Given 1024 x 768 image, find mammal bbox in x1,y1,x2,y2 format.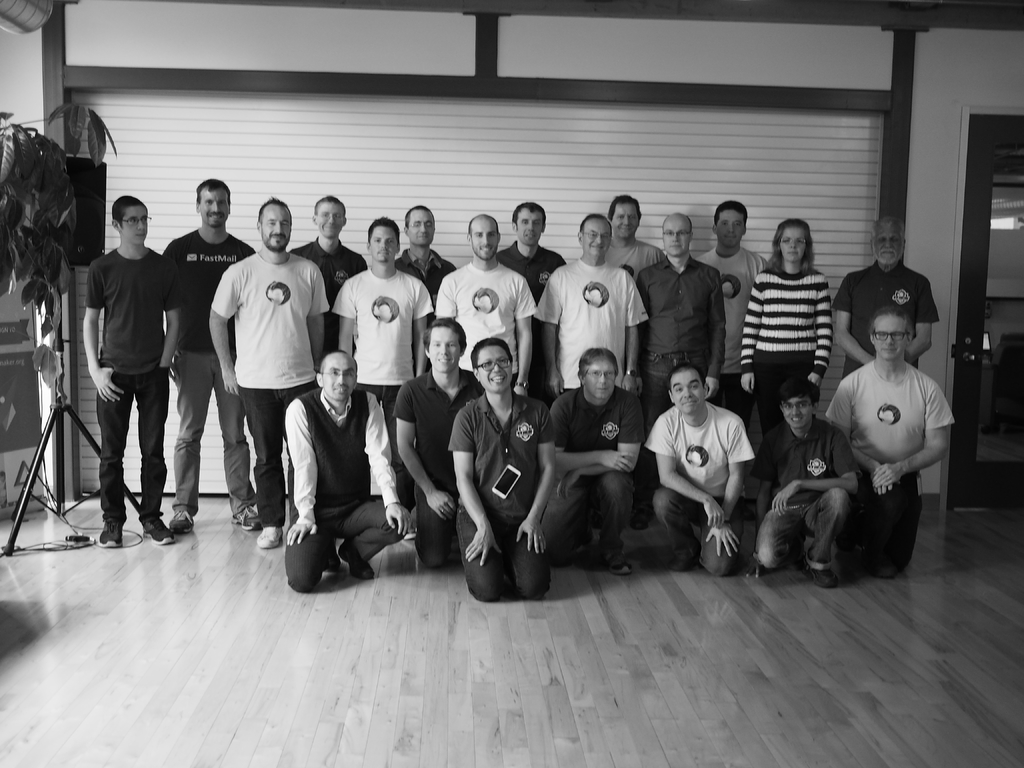
447,339,562,600.
